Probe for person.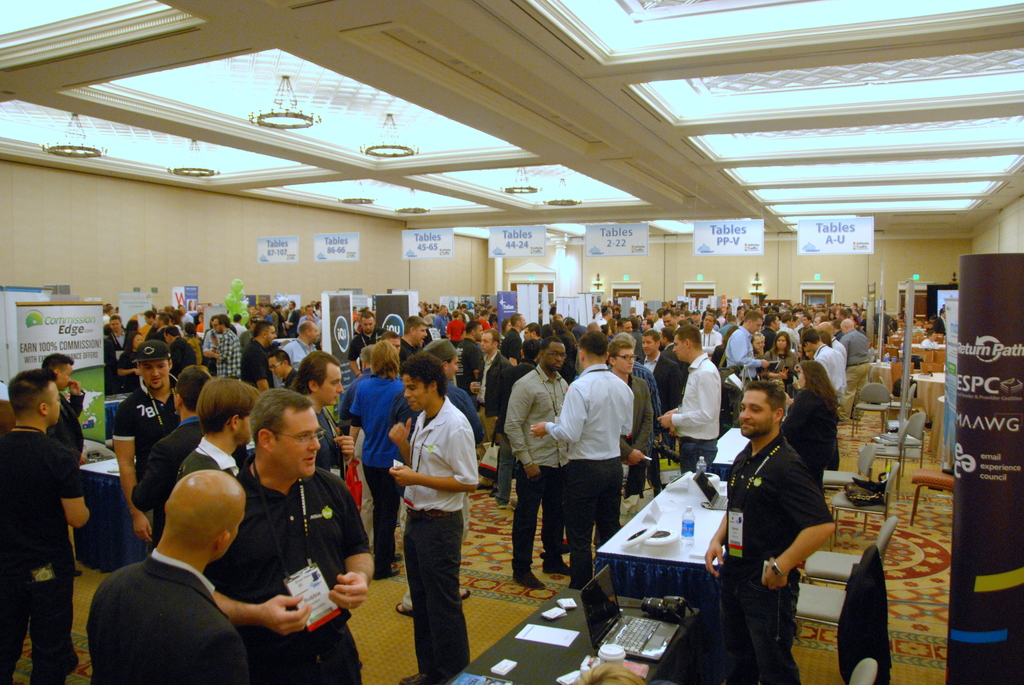
Probe result: Rect(266, 349, 298, 389).
